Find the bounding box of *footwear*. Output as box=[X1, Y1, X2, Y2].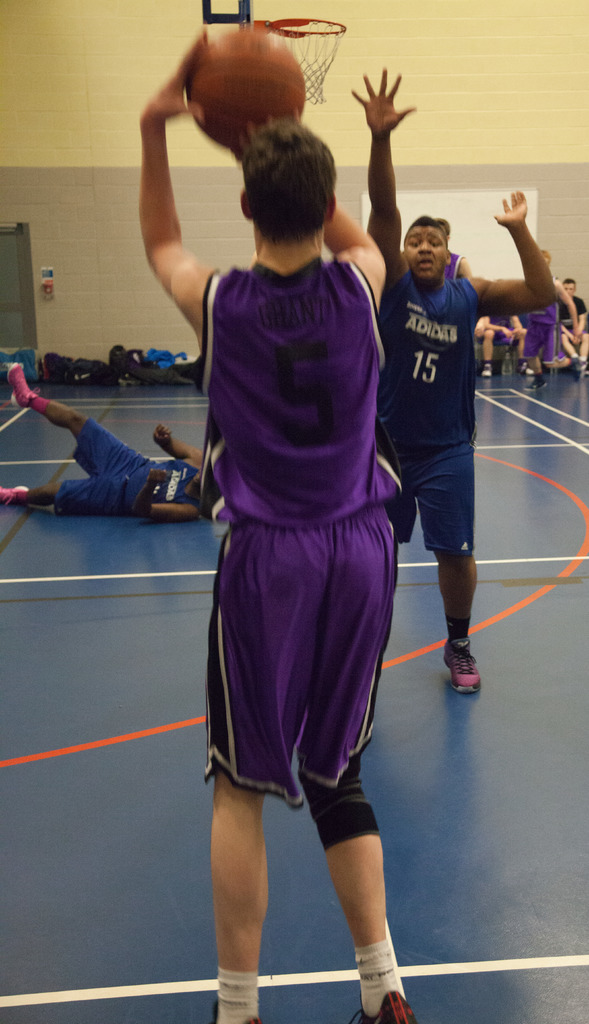
box=[0, 482, 31, 508].
